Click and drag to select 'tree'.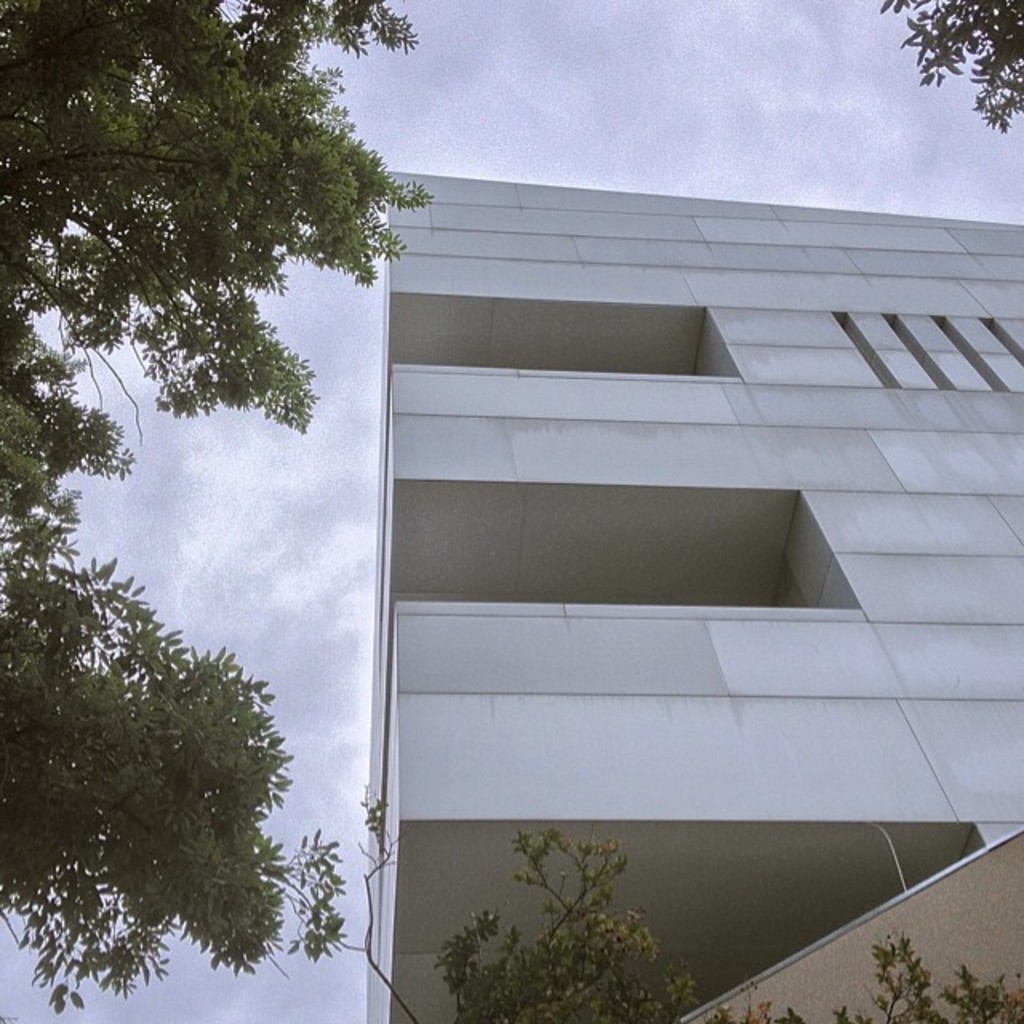
Selection: bbox=[450, 824, 1022, 1022].
